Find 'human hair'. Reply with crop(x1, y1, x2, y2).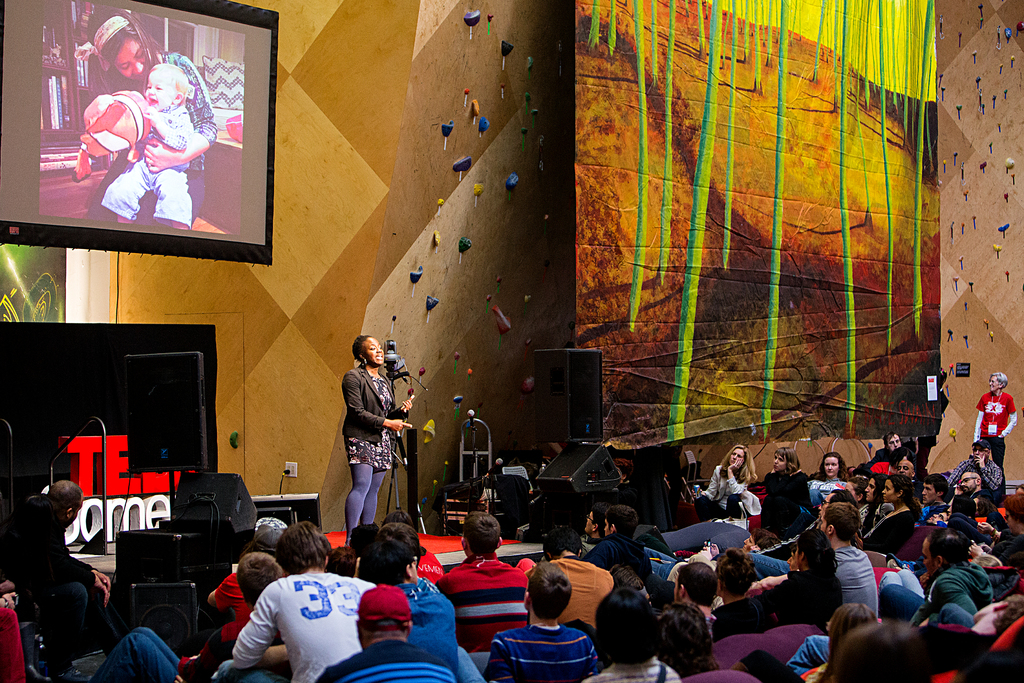
crop(755, 536, 781, 550).
